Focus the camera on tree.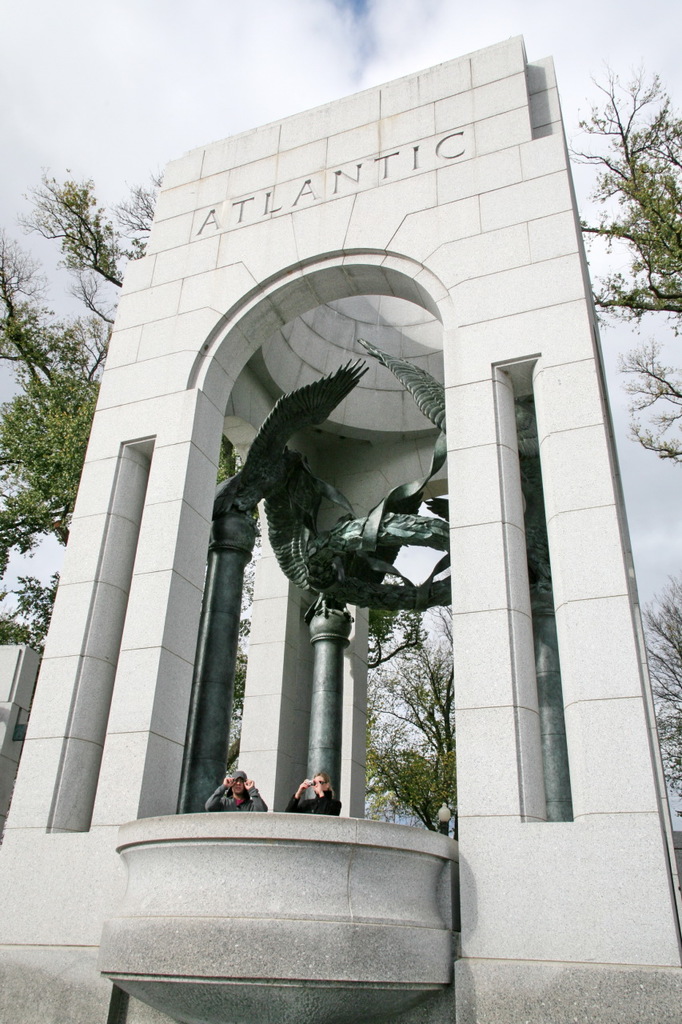
Focus region: (353, 605, 458, 832).
